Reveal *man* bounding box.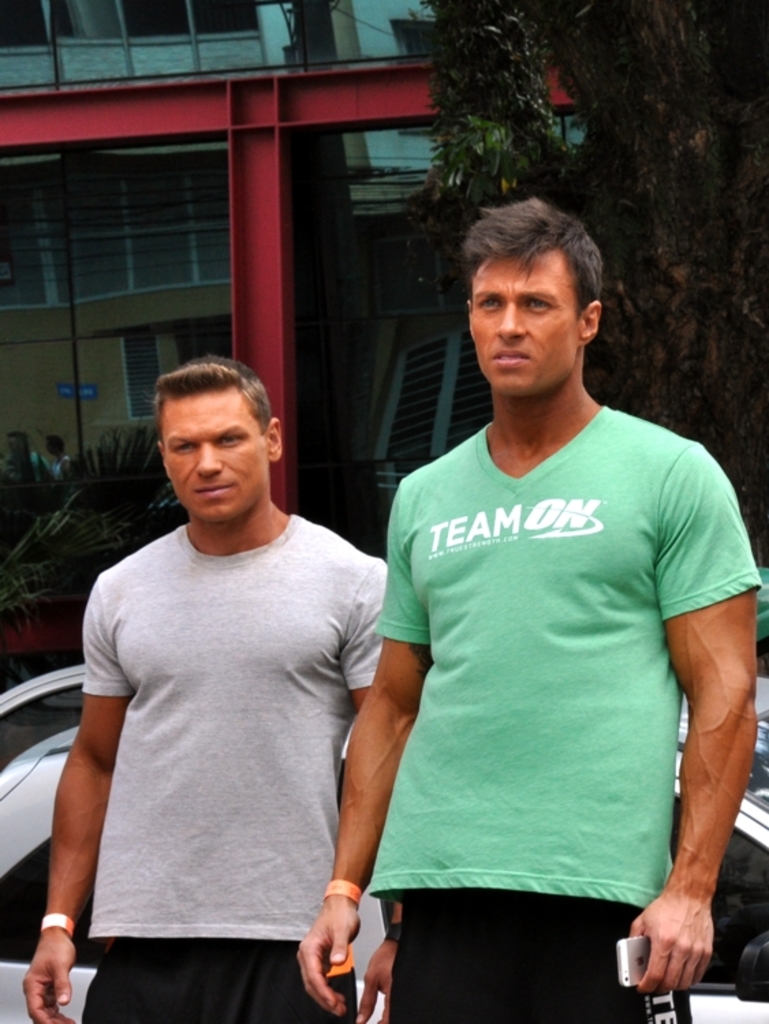
Revealed: 0,431,49,481.
